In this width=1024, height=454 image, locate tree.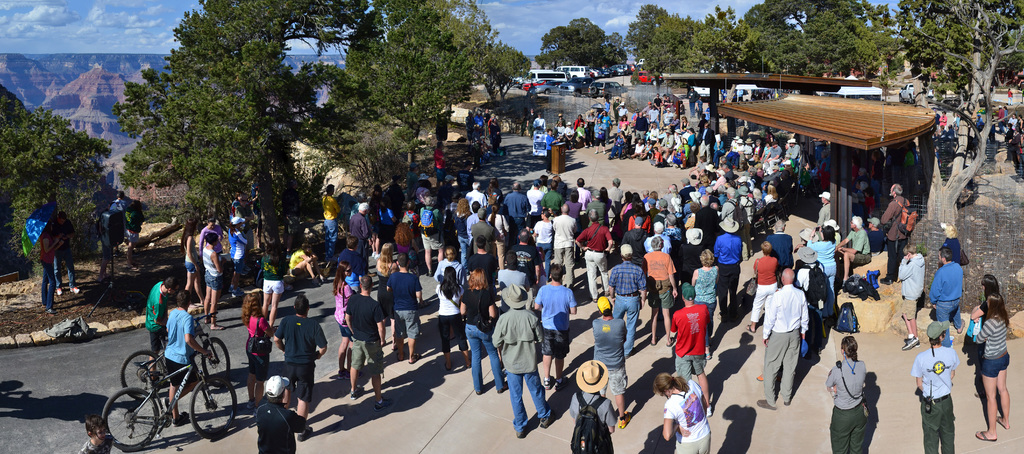
Bounding box: {"left": 621, "top": 0, "right": 695, "bottom": 85}.
